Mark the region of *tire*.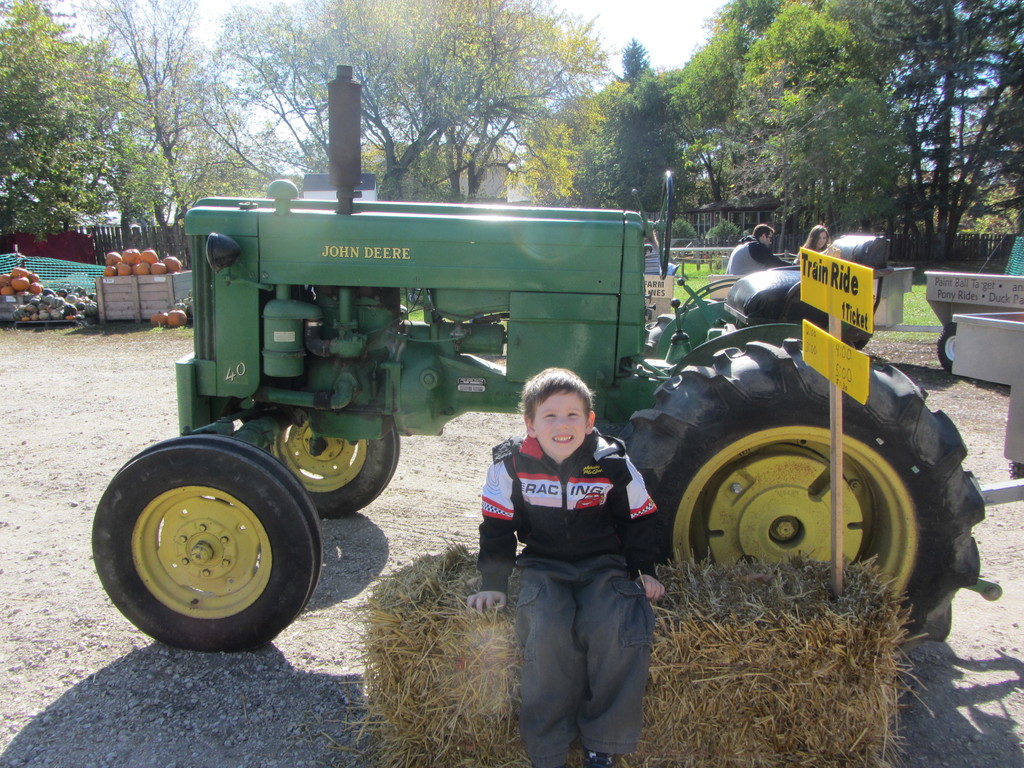
Region: (left=639, top=297, right=718, bottom=355).
